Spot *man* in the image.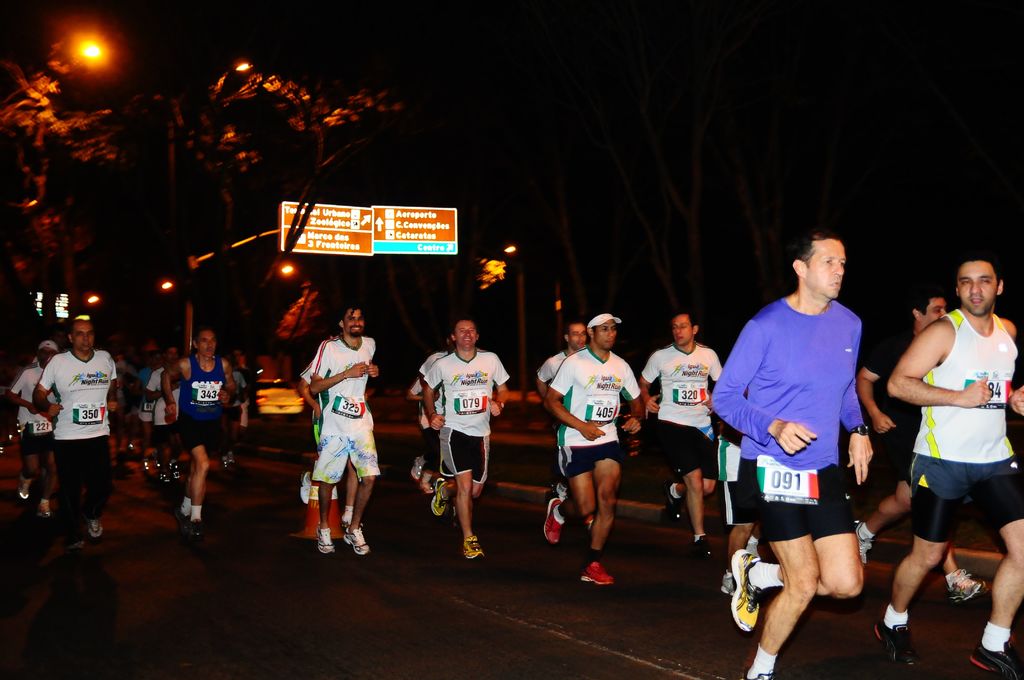
*man* found at crop(145, 345, 179, 486).
